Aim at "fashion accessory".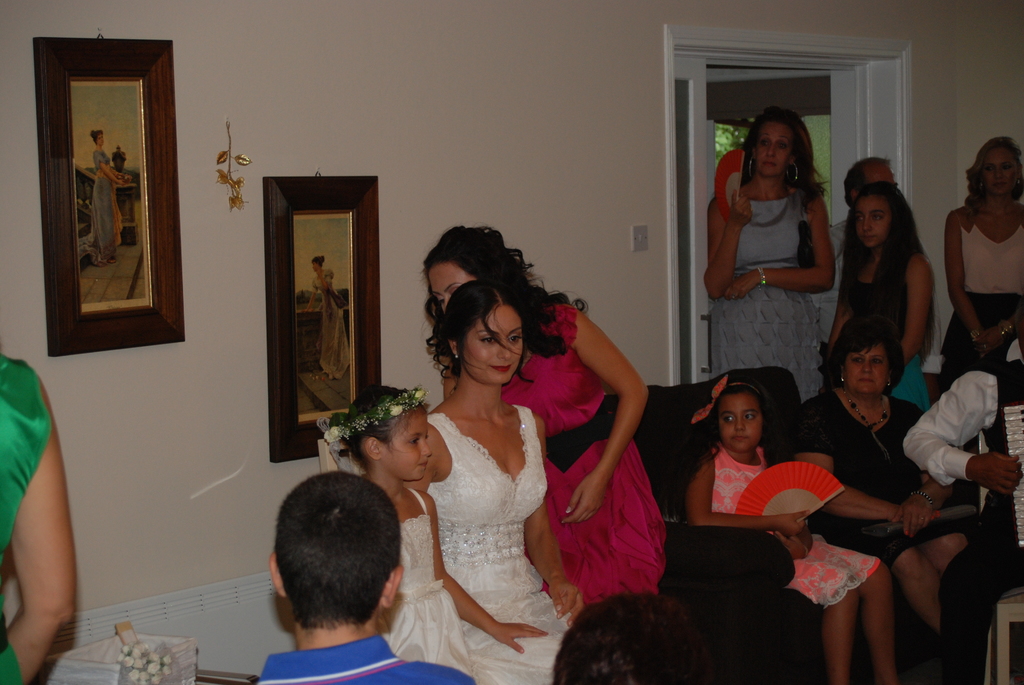
Aimed at (left=728, top=457, right=850, bottom=523).
